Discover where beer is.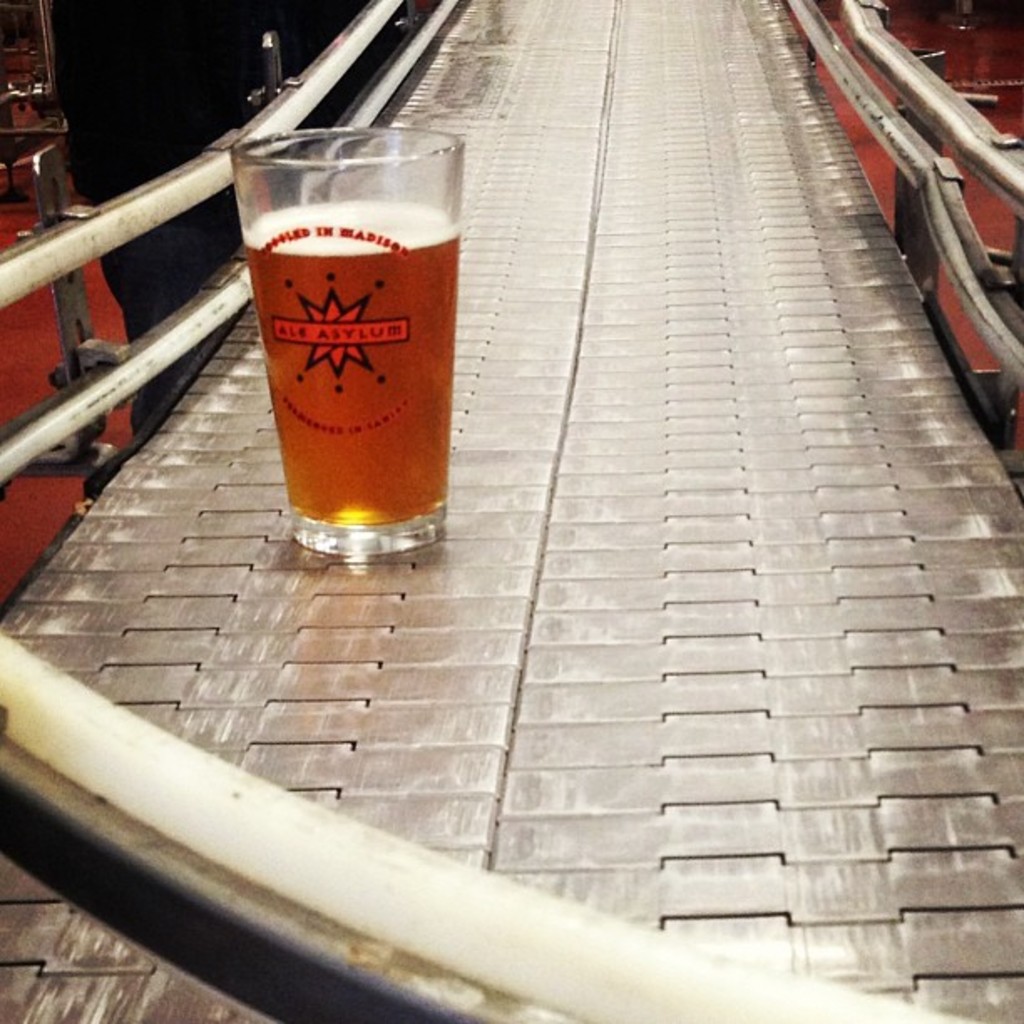
Discovered at [248,199,460,527].
